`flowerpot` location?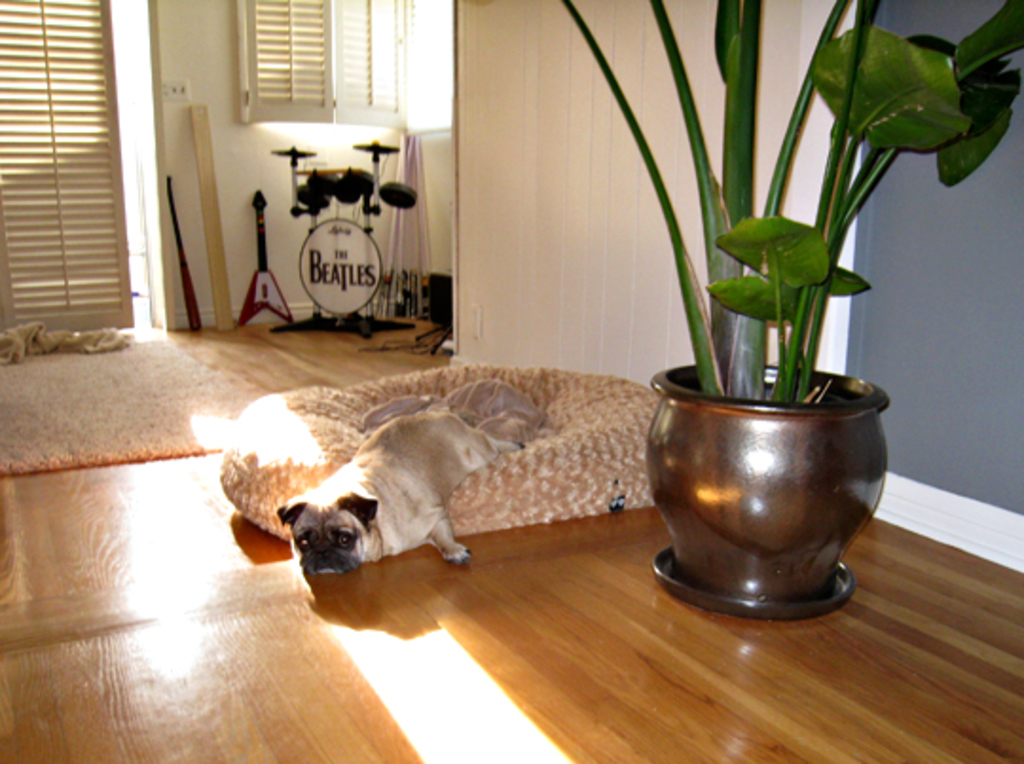
Rect(641, 356, 895, 624)
